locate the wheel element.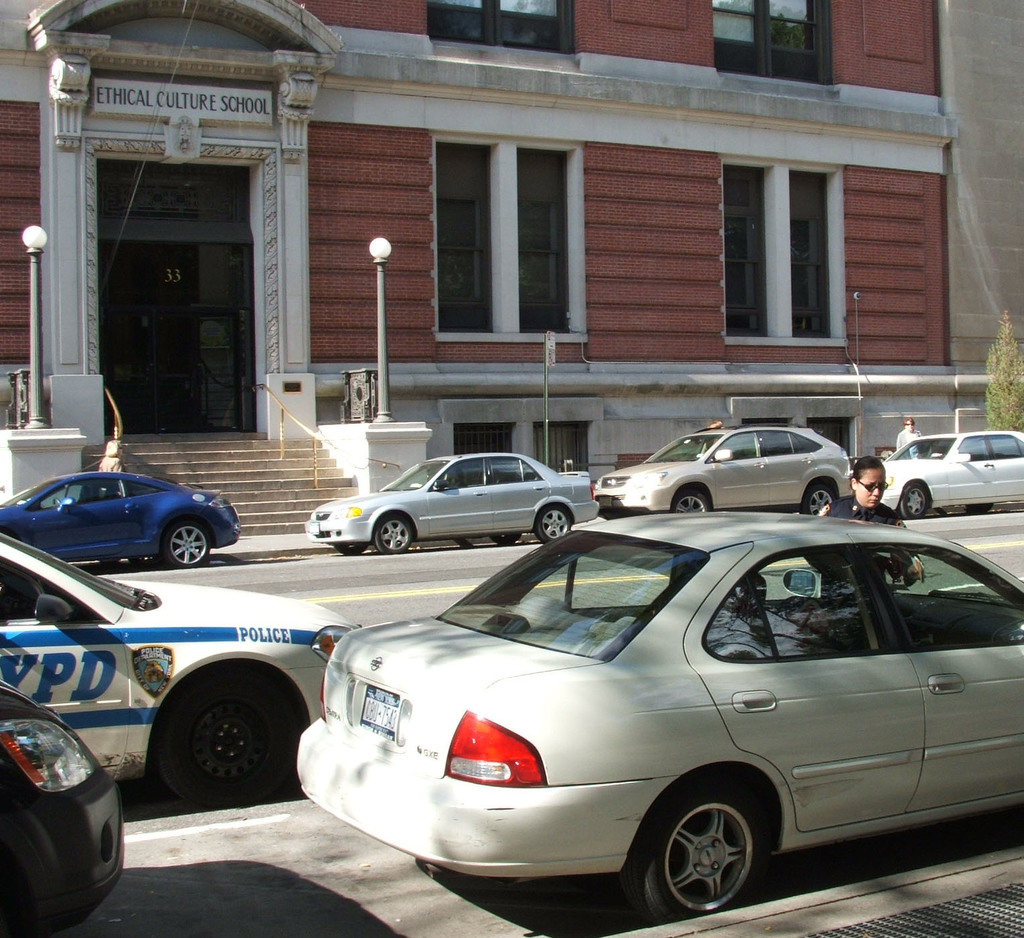
Element bbox: box(532, 506, 567, 544).
